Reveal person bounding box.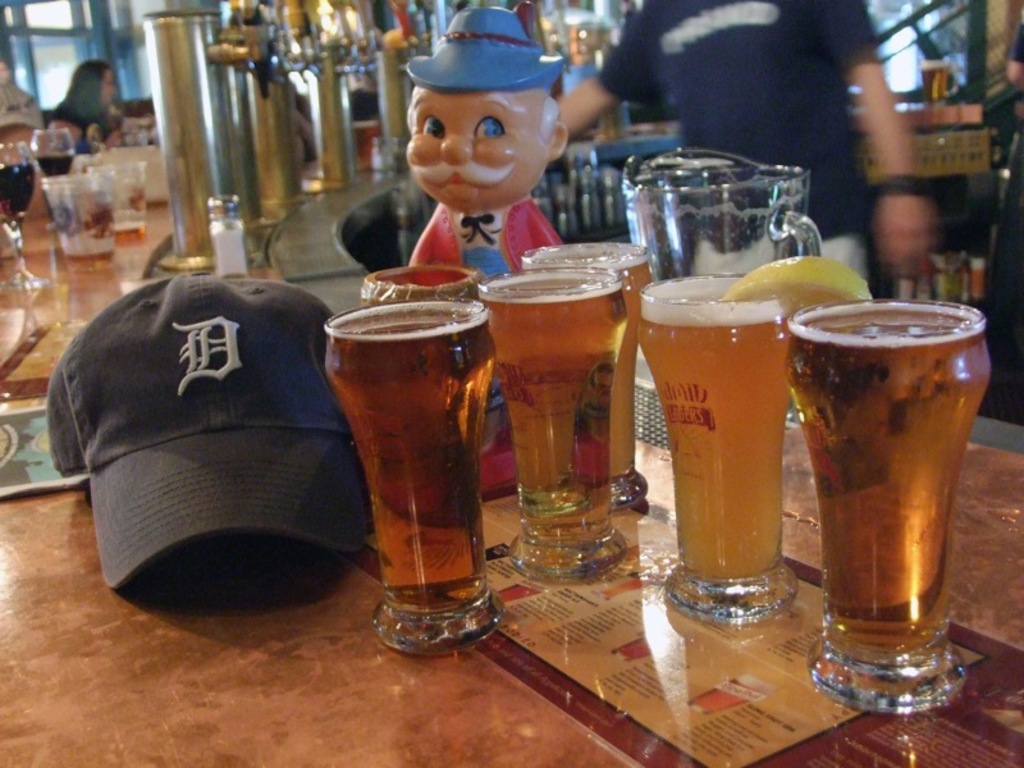
Revealed: x1=343, y1=9, x2=617, y2=301.
